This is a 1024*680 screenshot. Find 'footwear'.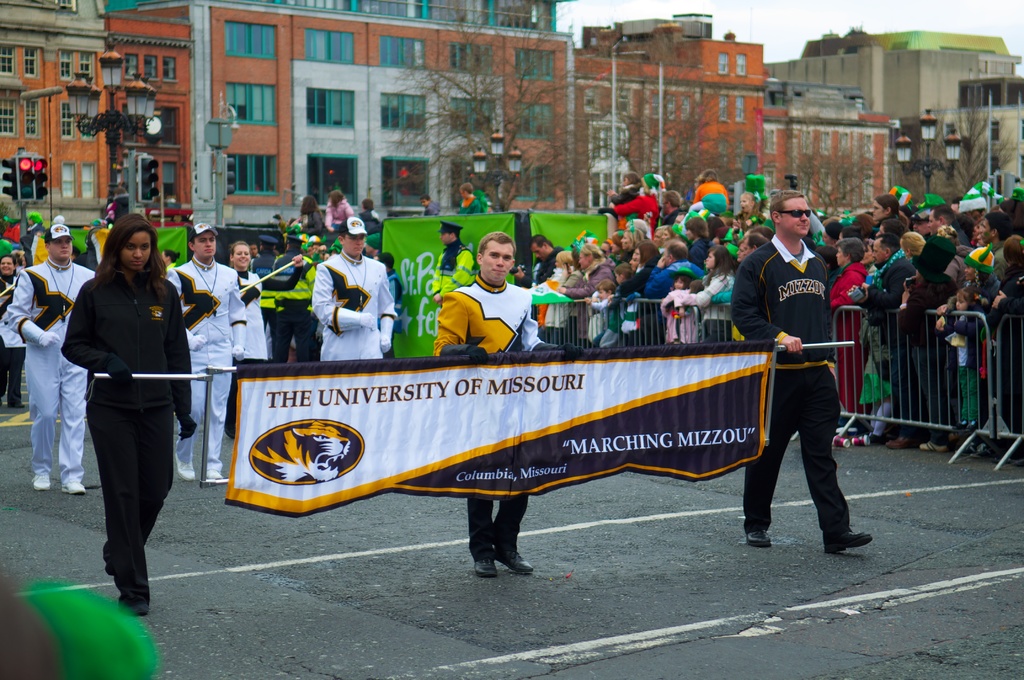
Bounding box: bbox(122, 604, 147, 615).
